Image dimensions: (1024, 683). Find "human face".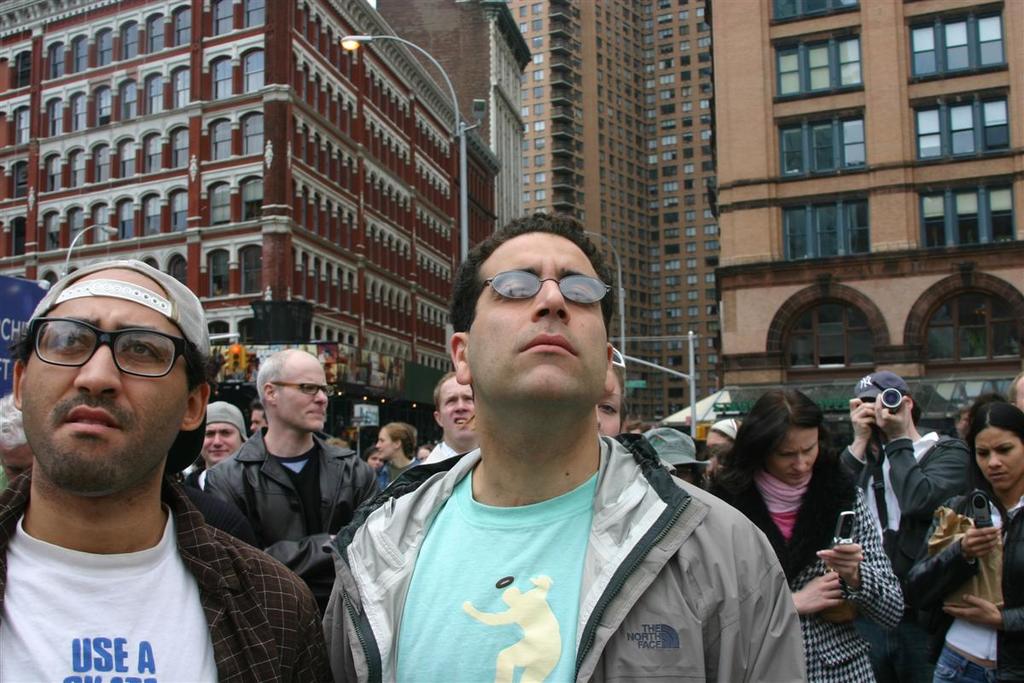
(x1=767, y1=427, x2=821, y2=487).
